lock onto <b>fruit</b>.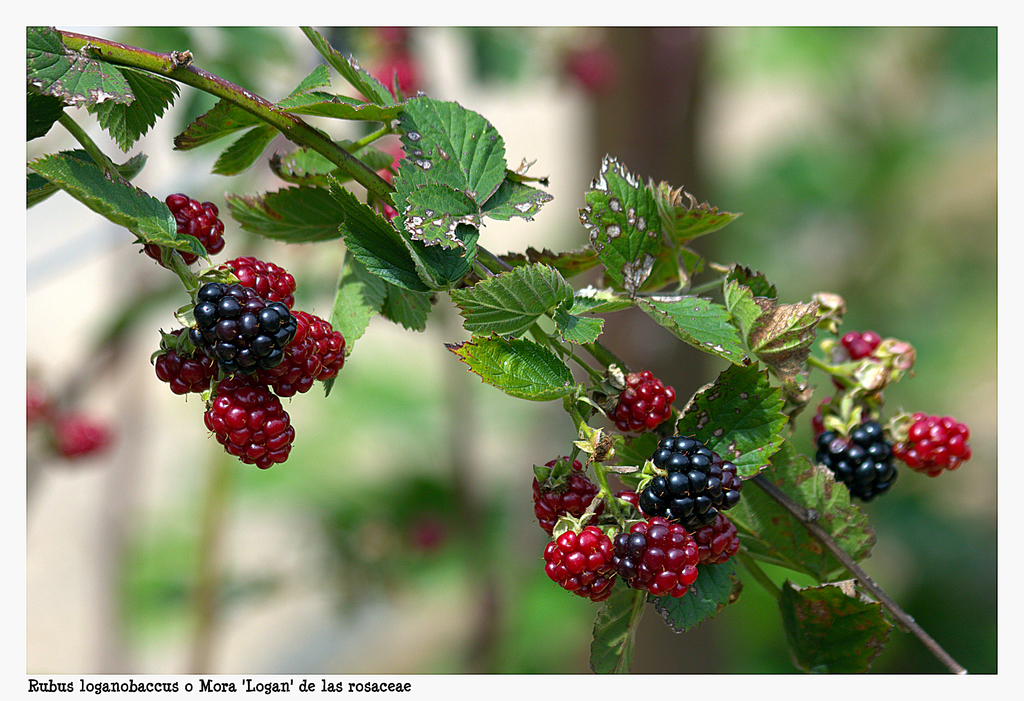
Locked: 618,525,712,604.
